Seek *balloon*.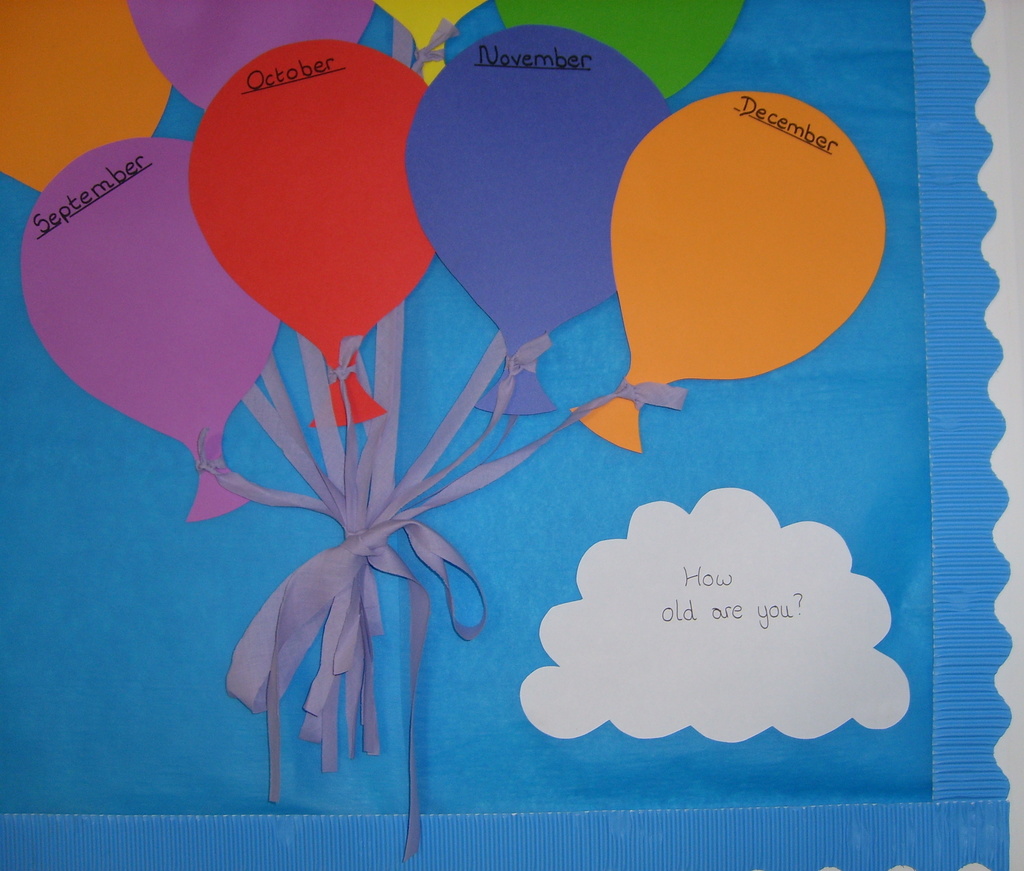
(127,0,372,106).
